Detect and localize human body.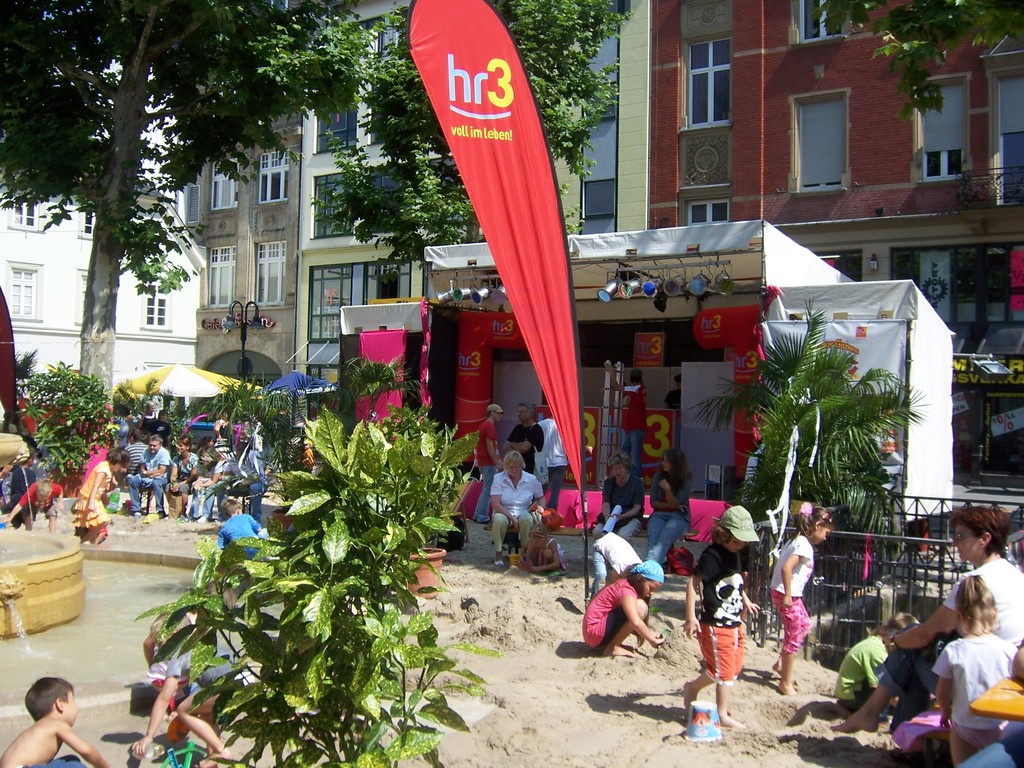
Localized at 932 627 1023 767.
